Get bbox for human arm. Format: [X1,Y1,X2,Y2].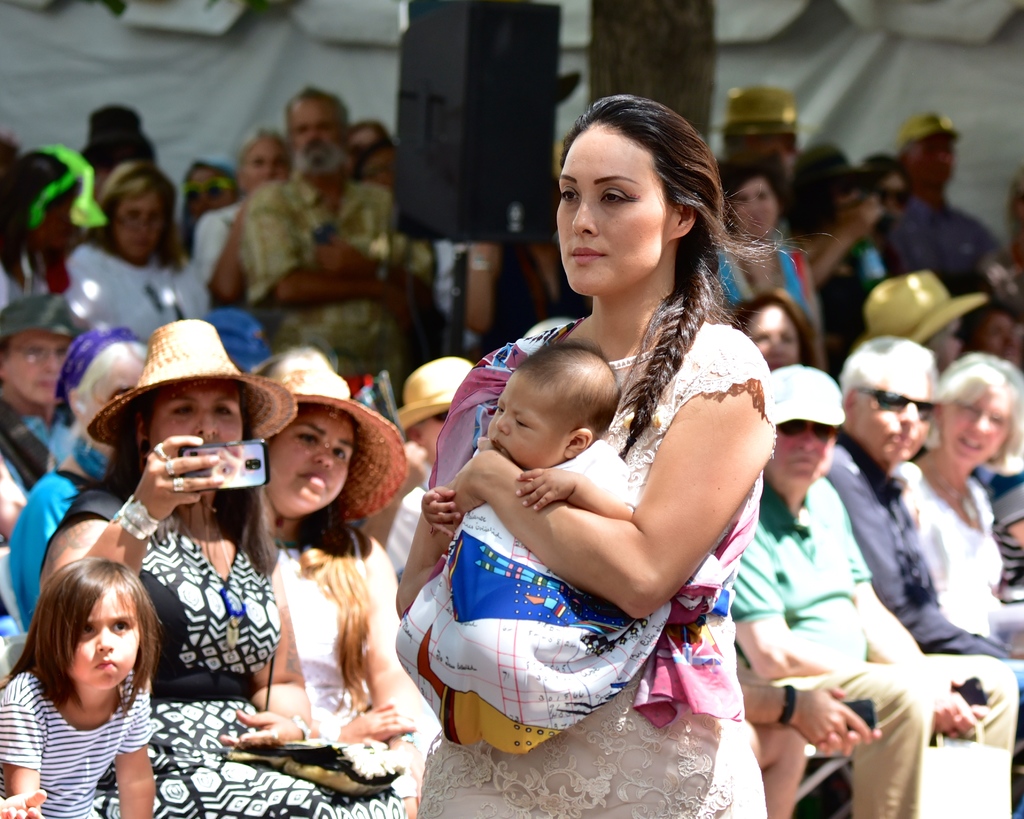
[320,234,444,311].
